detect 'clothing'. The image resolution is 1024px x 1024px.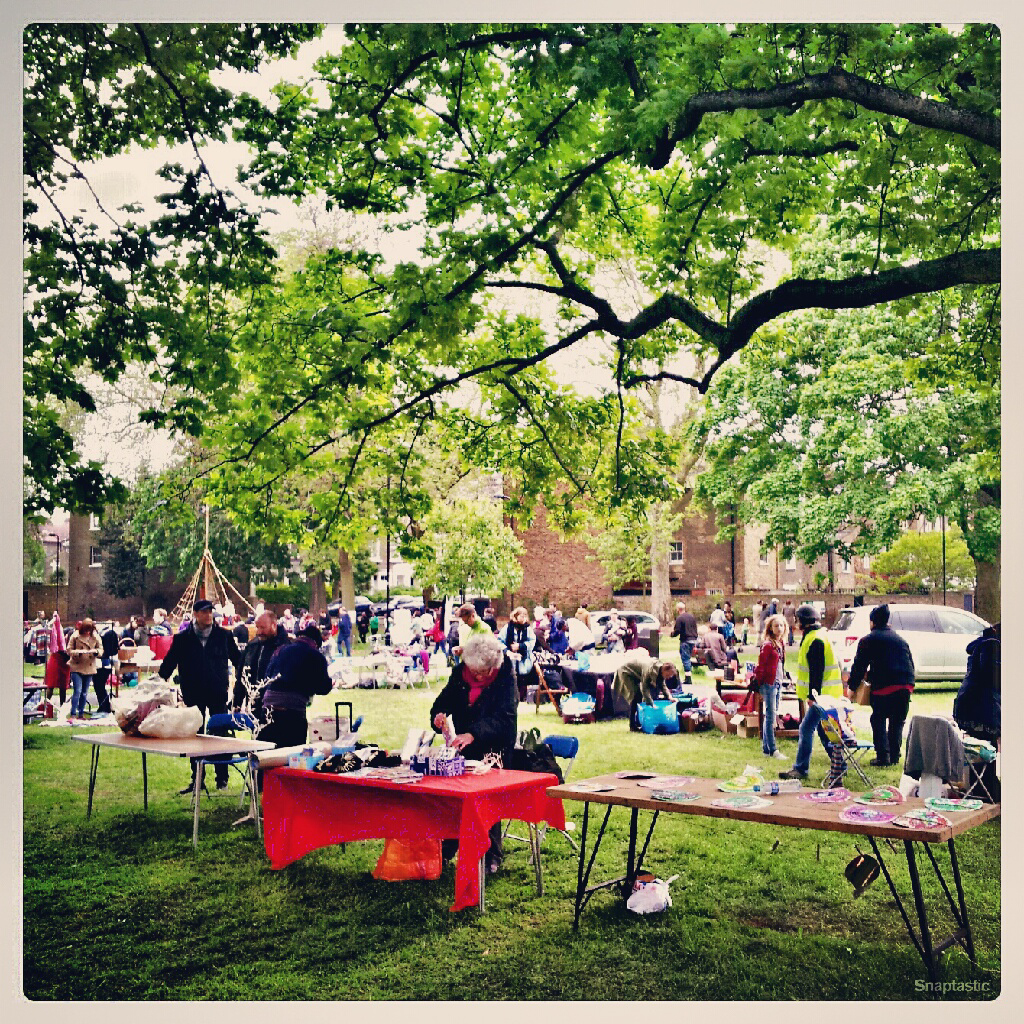
locate(593, 616, 628, 657).
